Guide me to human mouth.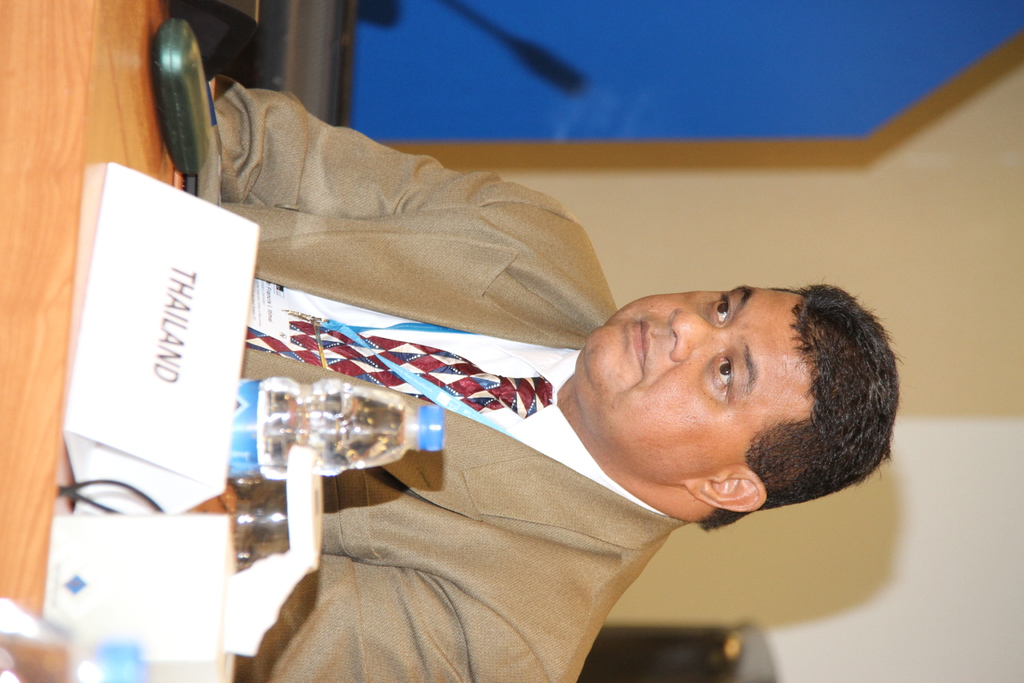
Guidance: 627 320 659 375.
